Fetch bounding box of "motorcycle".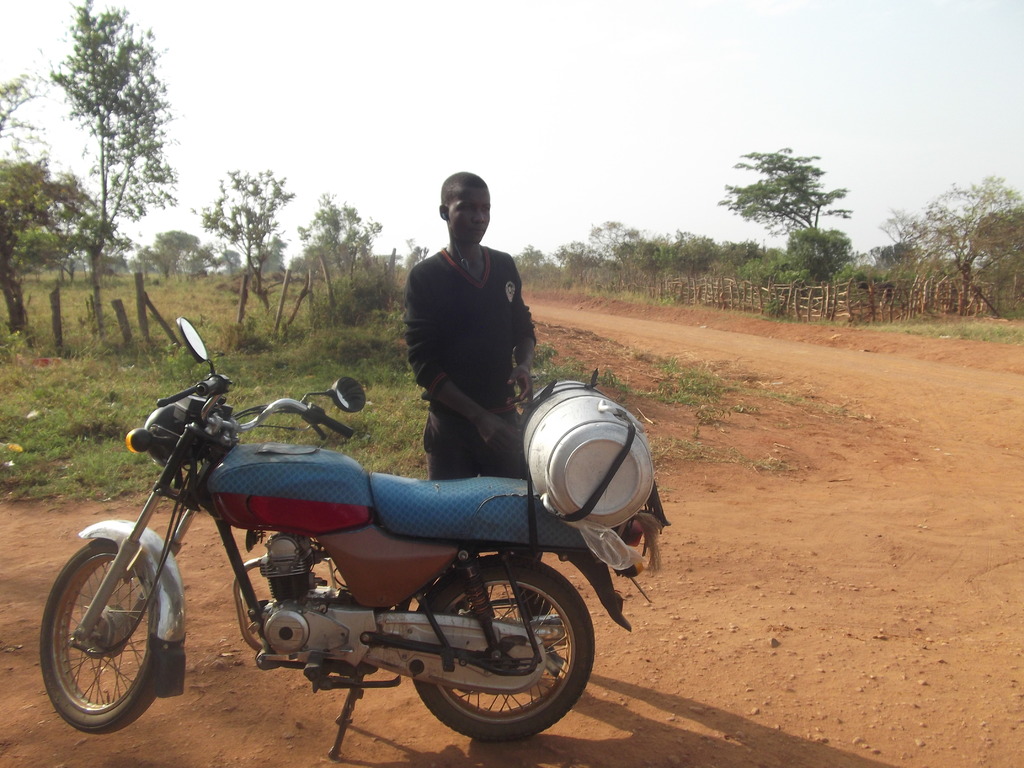
Bbox: select_region(0, 352, 672, 767).
